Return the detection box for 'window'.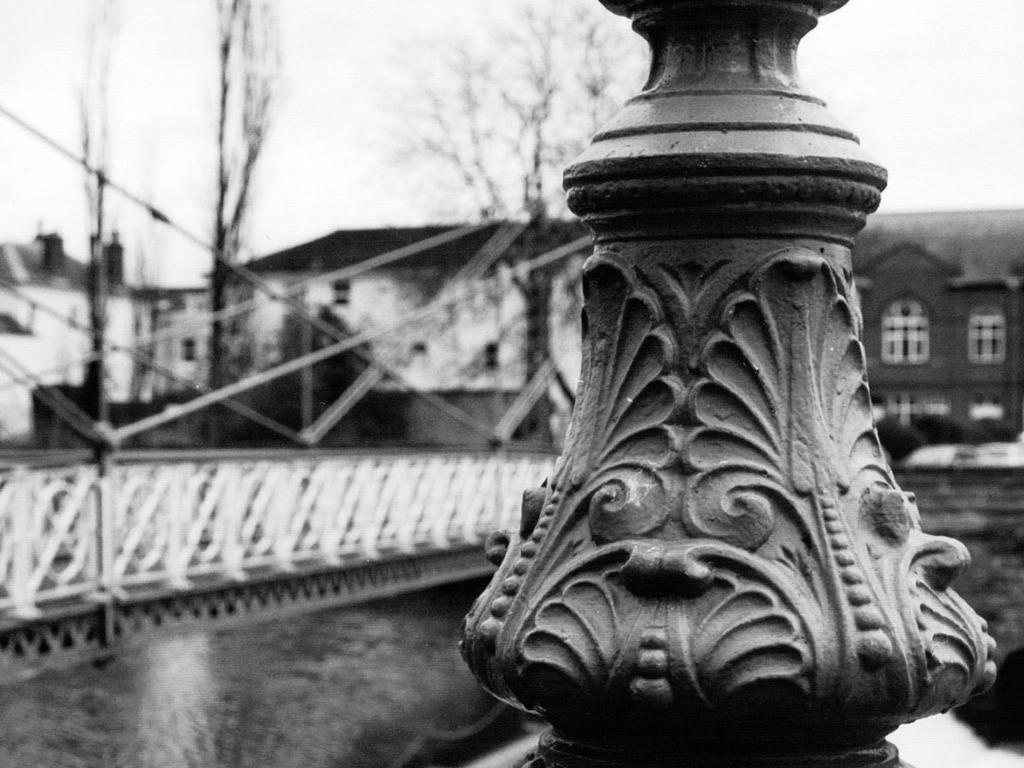
<region>483, 336, 506, 380</region>.
